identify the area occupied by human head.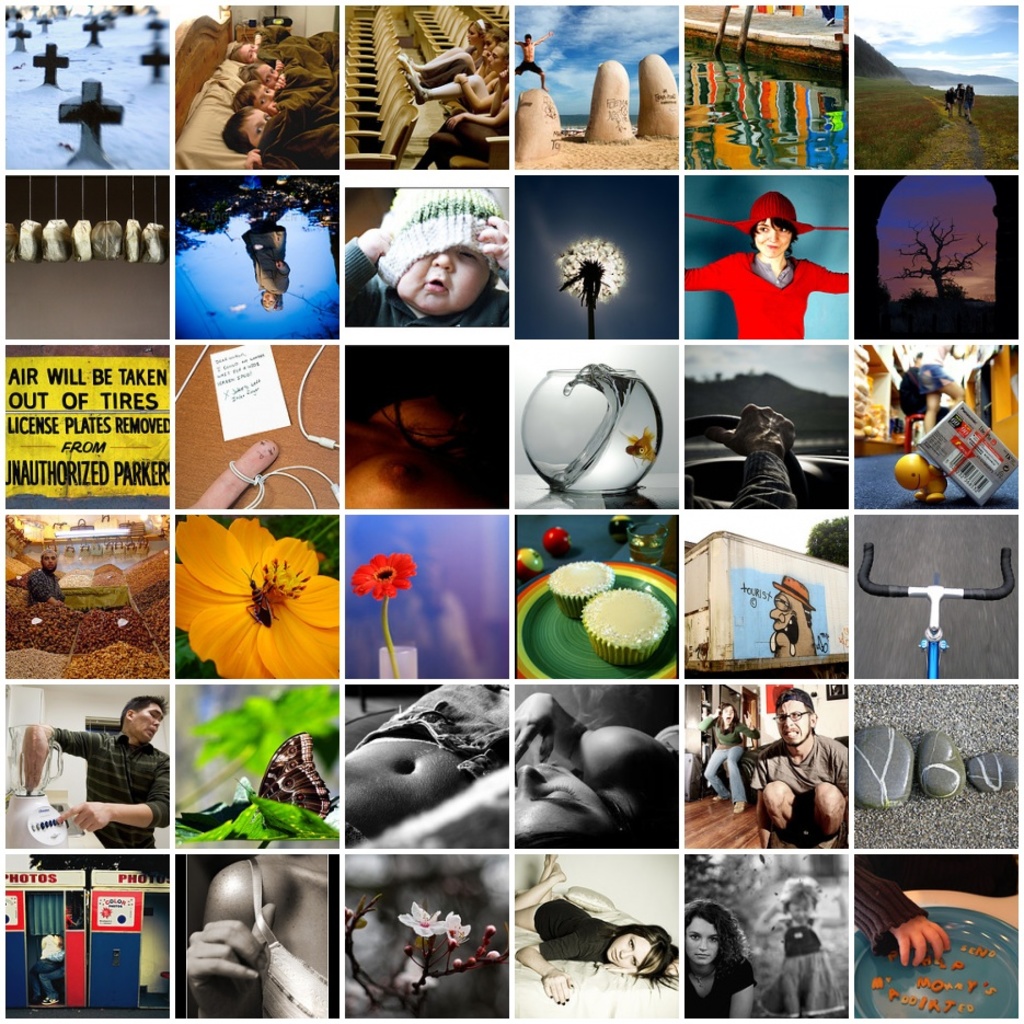
Area: box(227, 82, 278, 115).
